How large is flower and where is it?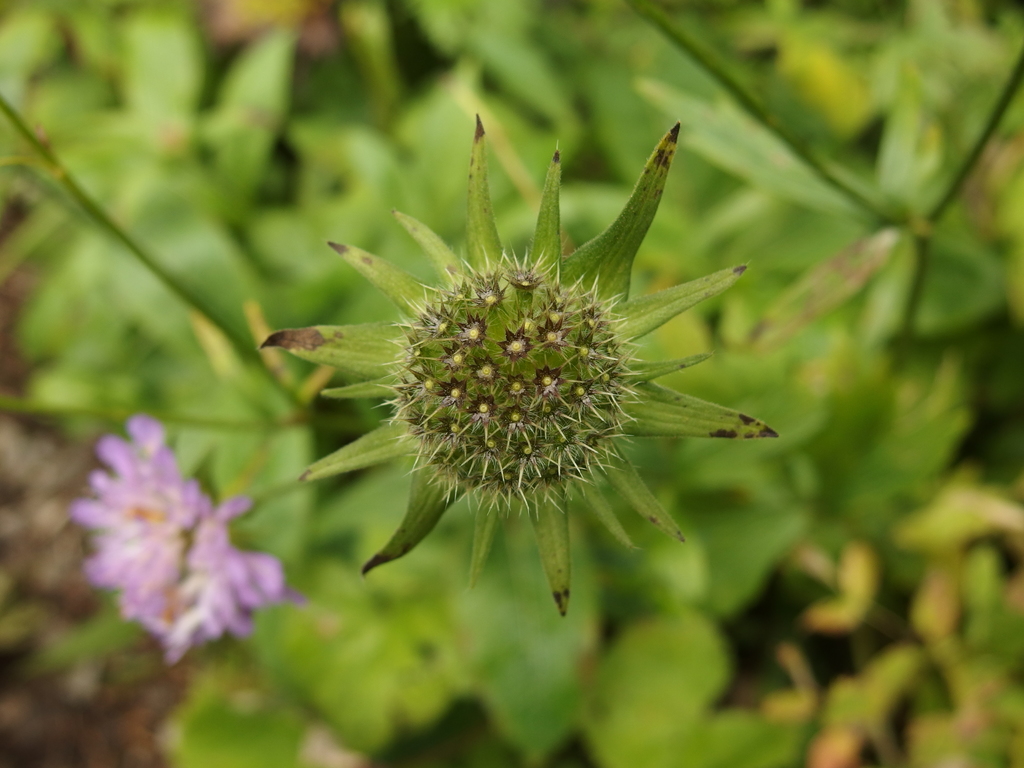
Bounding box: BBox(268, 106, 732, 628).
